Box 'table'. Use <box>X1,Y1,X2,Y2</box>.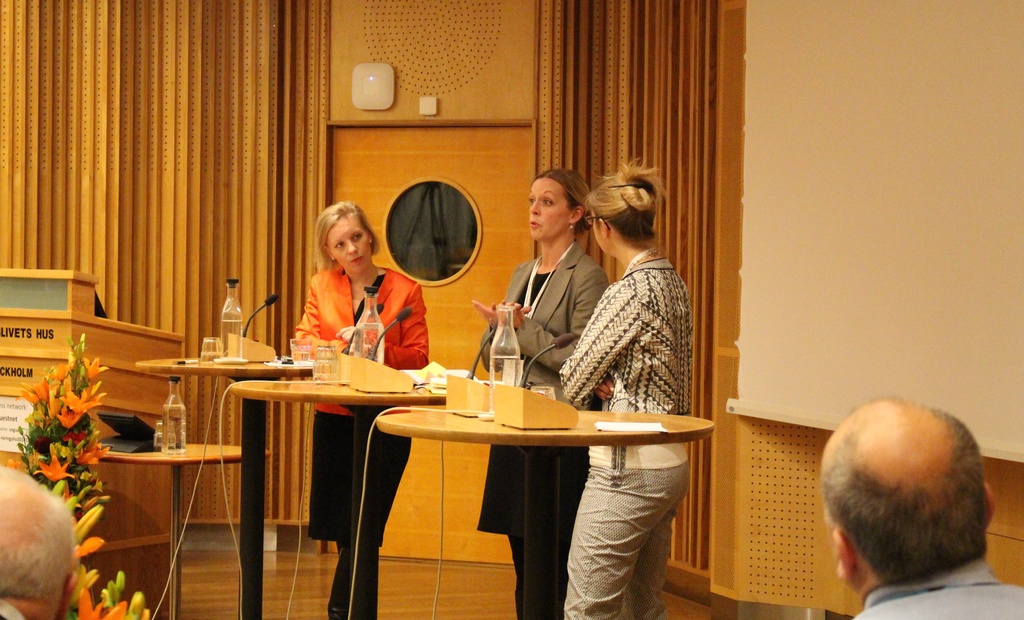
<box>200,339,759,599</box>.
